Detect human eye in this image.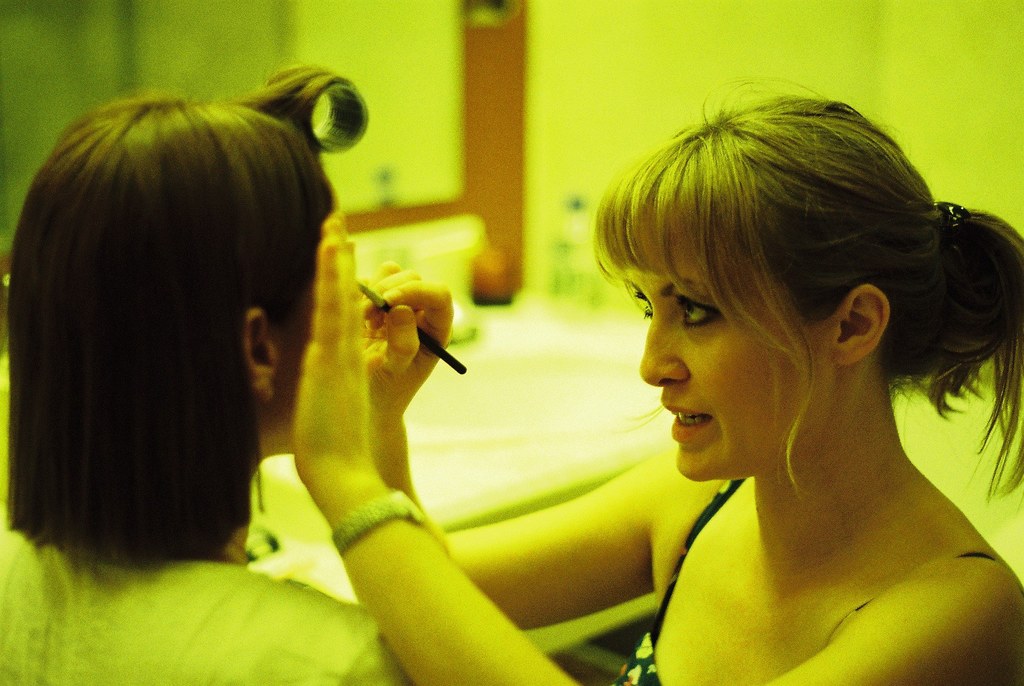
Detection: [632,282,649,322].
